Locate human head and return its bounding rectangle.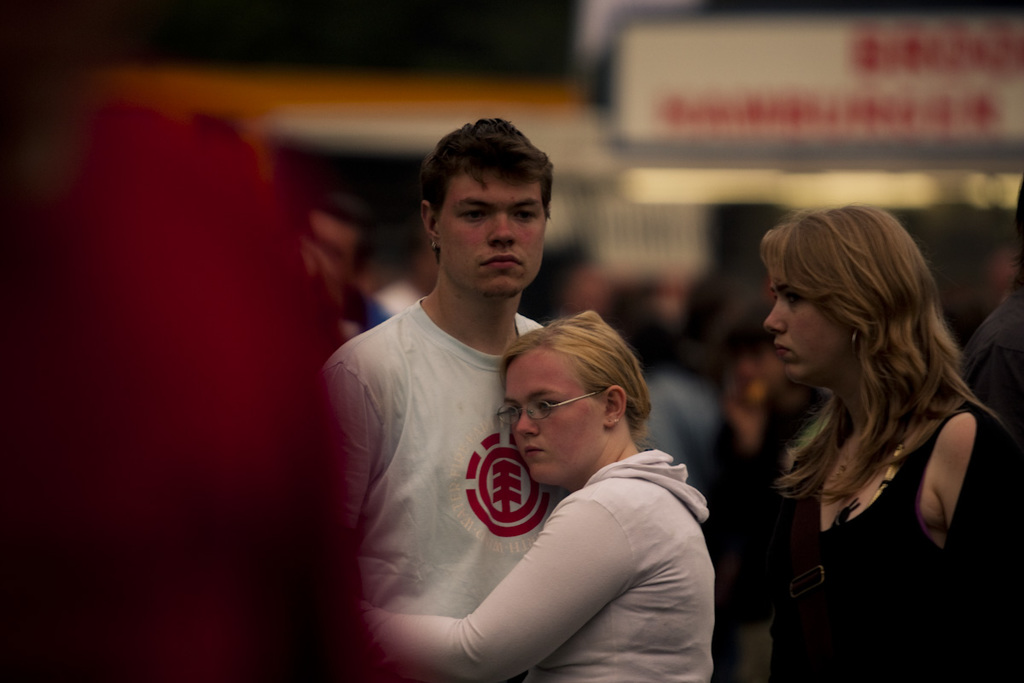
region(498, 319, 637, 488).
